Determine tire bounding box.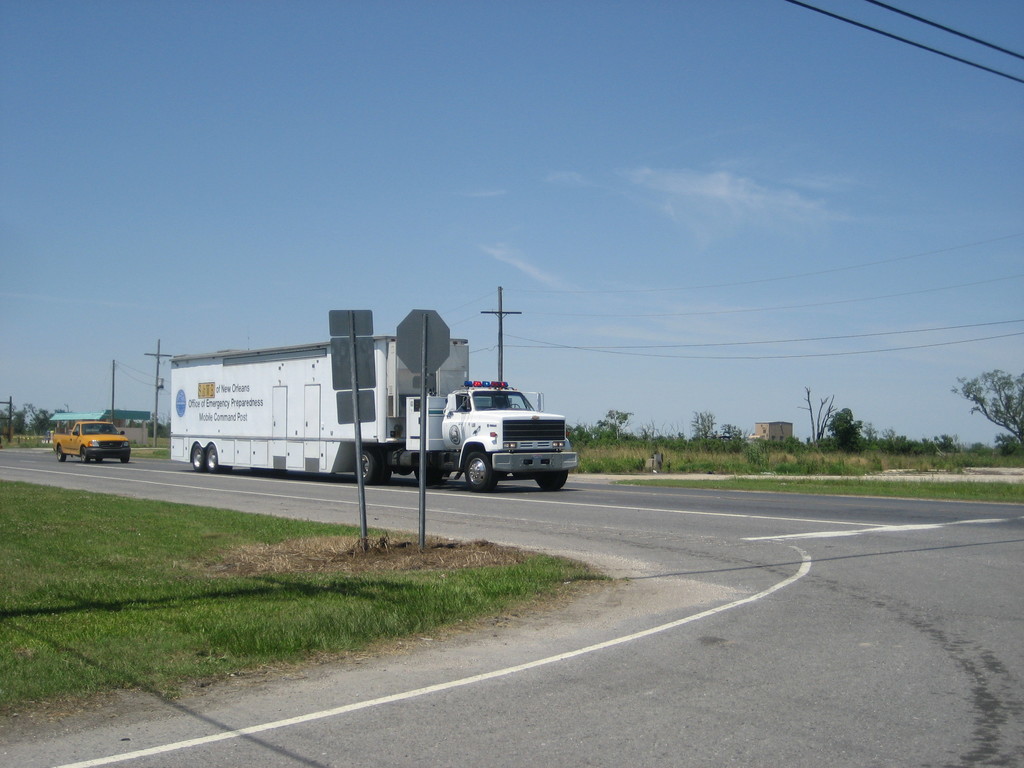
Determined: x1=457 y1=452 x2=502 y2=492.
